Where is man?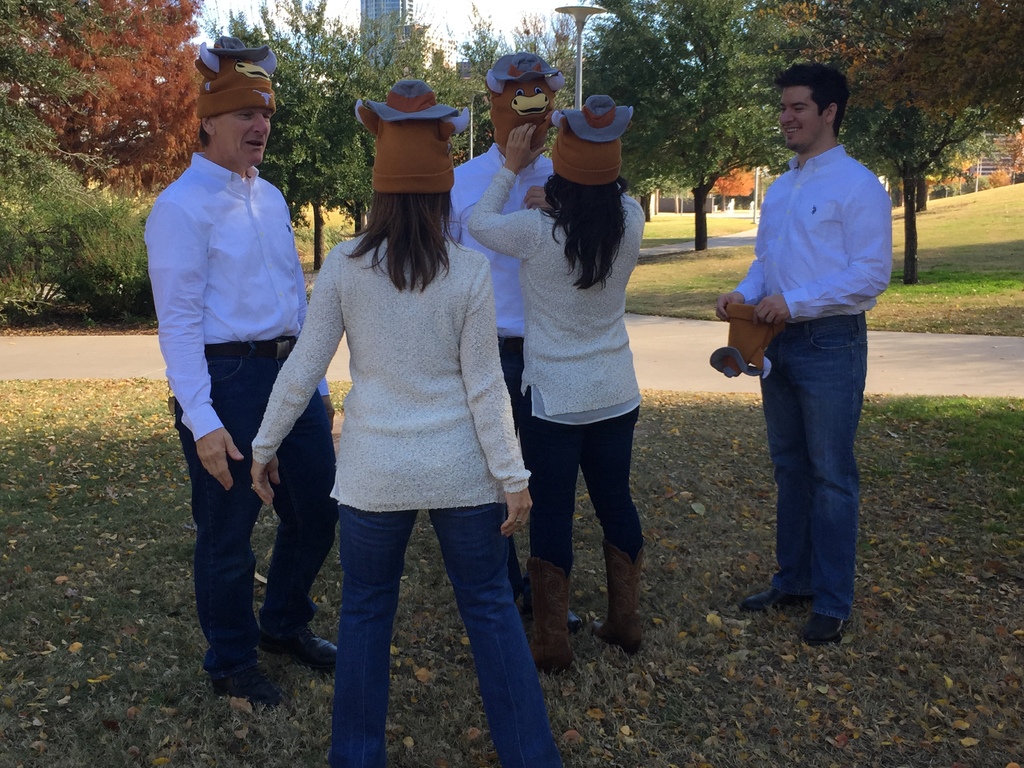
bbox=[138, 35, 337, 703].
